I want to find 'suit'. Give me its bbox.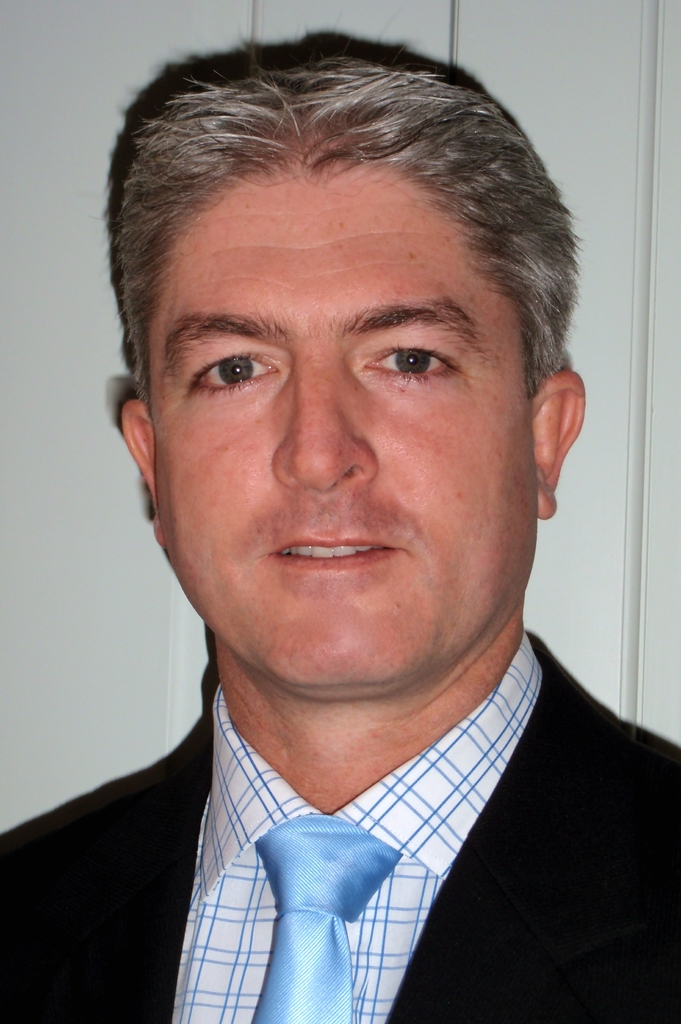
rect(15, 628, 680, 1009).
